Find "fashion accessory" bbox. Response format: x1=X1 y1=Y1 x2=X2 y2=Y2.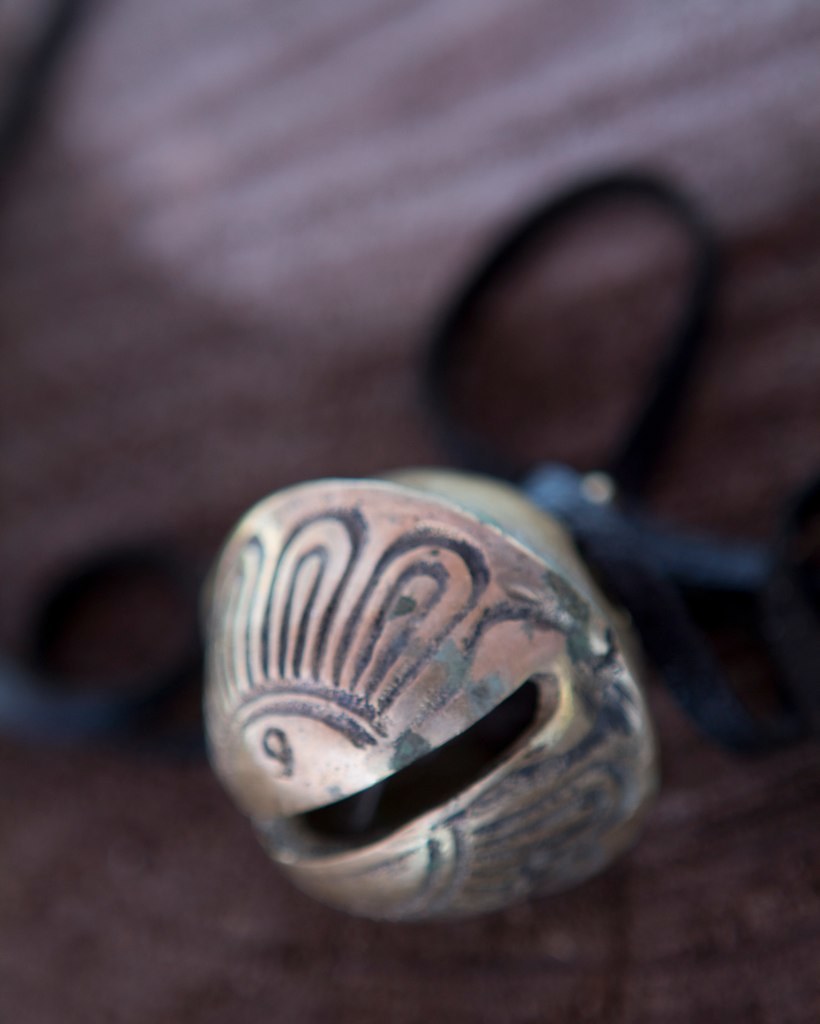
x1=197 y1=464 x2=665 y2=931.
